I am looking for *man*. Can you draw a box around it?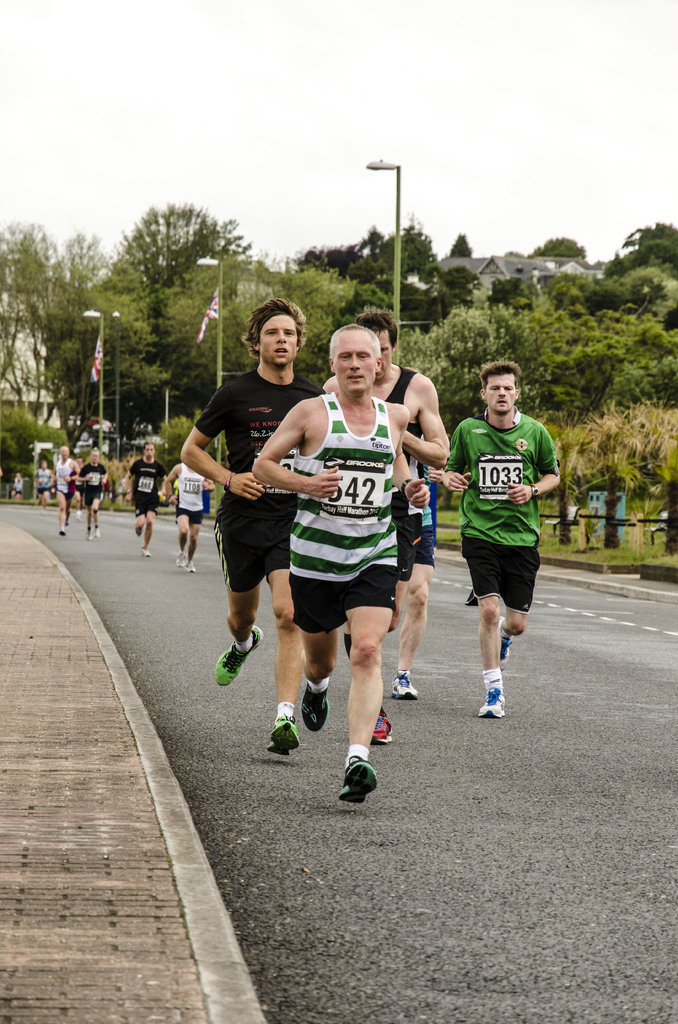
Sure, the bounding box is <box>124,442,166,560</box>.
